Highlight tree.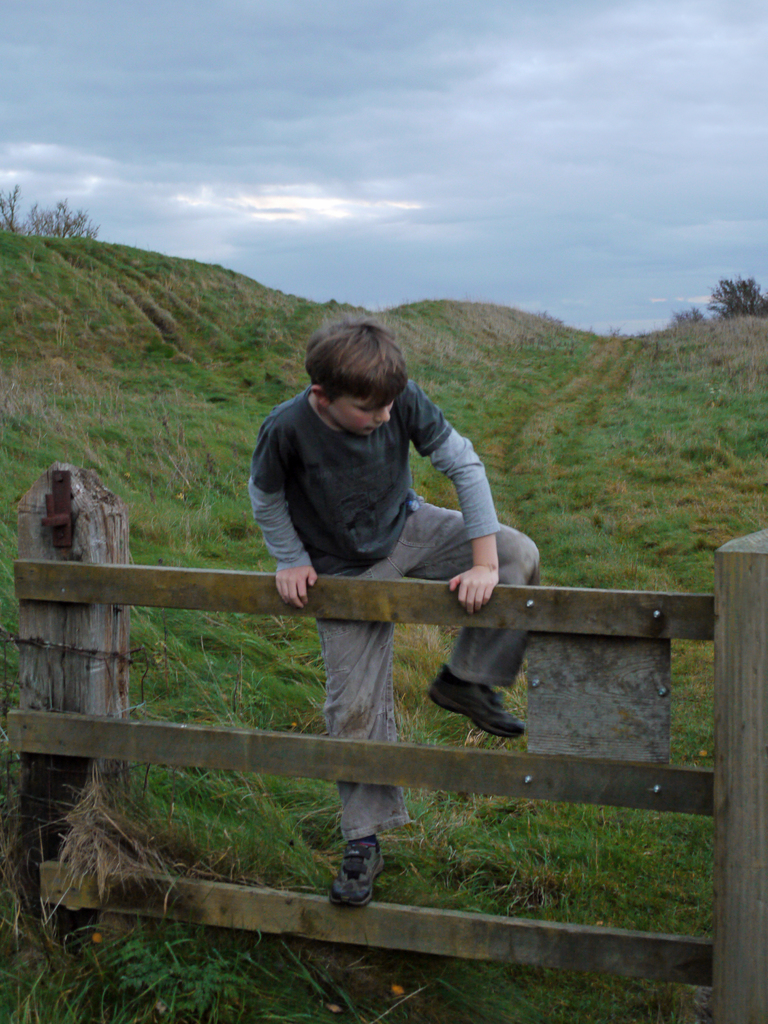
Highlighted region: region(689, 248, 767, 344).
